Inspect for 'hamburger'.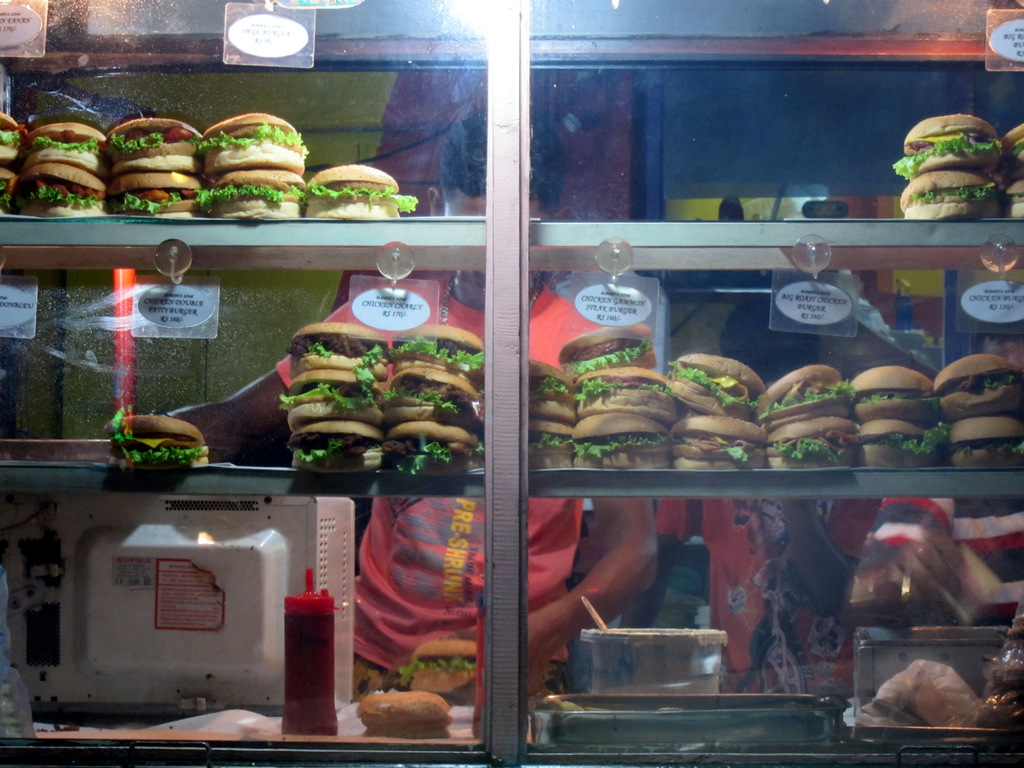
Inspection: bbox=[214, 173, 307, 218].
